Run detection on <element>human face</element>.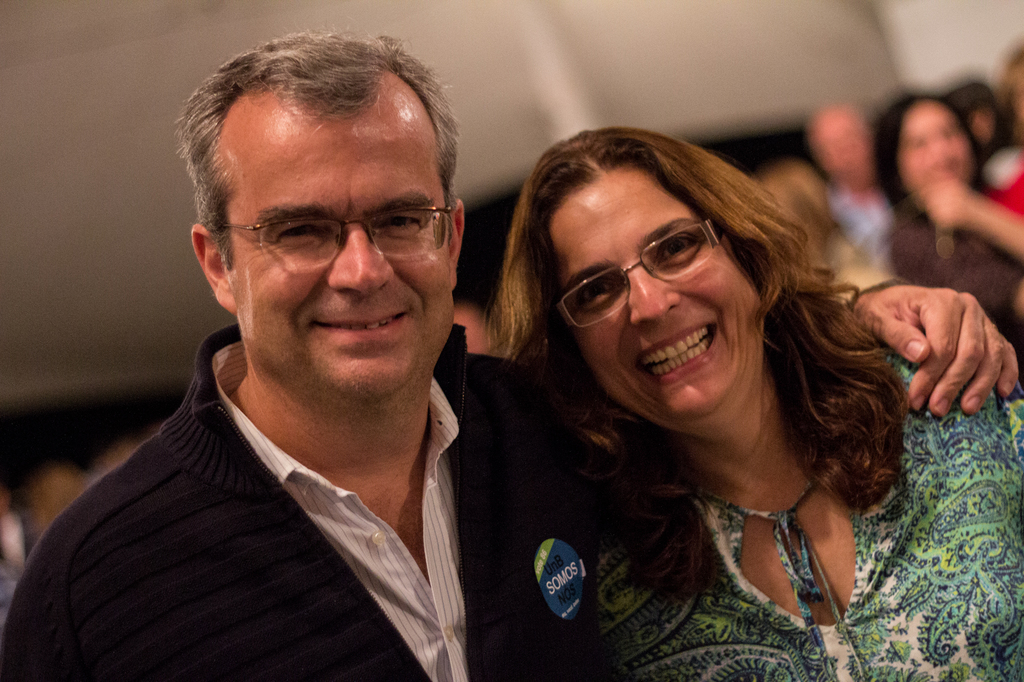
Result: Rect(894, 107, 973, 206).
